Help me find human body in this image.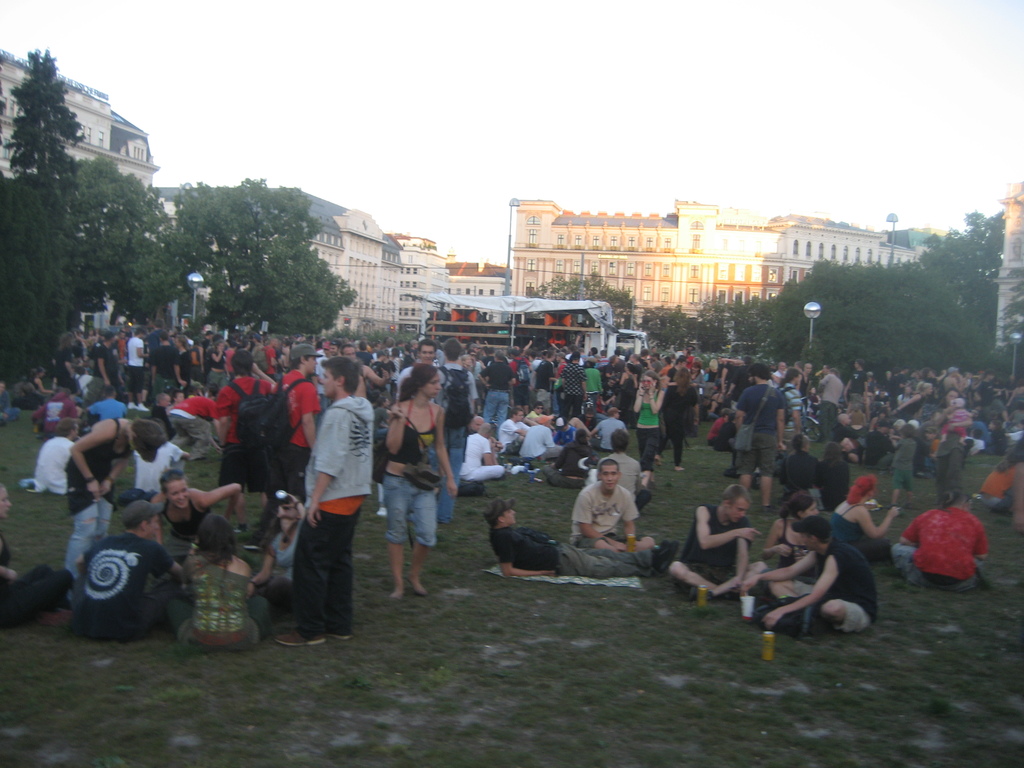
Found it: 598,429,653,511.
